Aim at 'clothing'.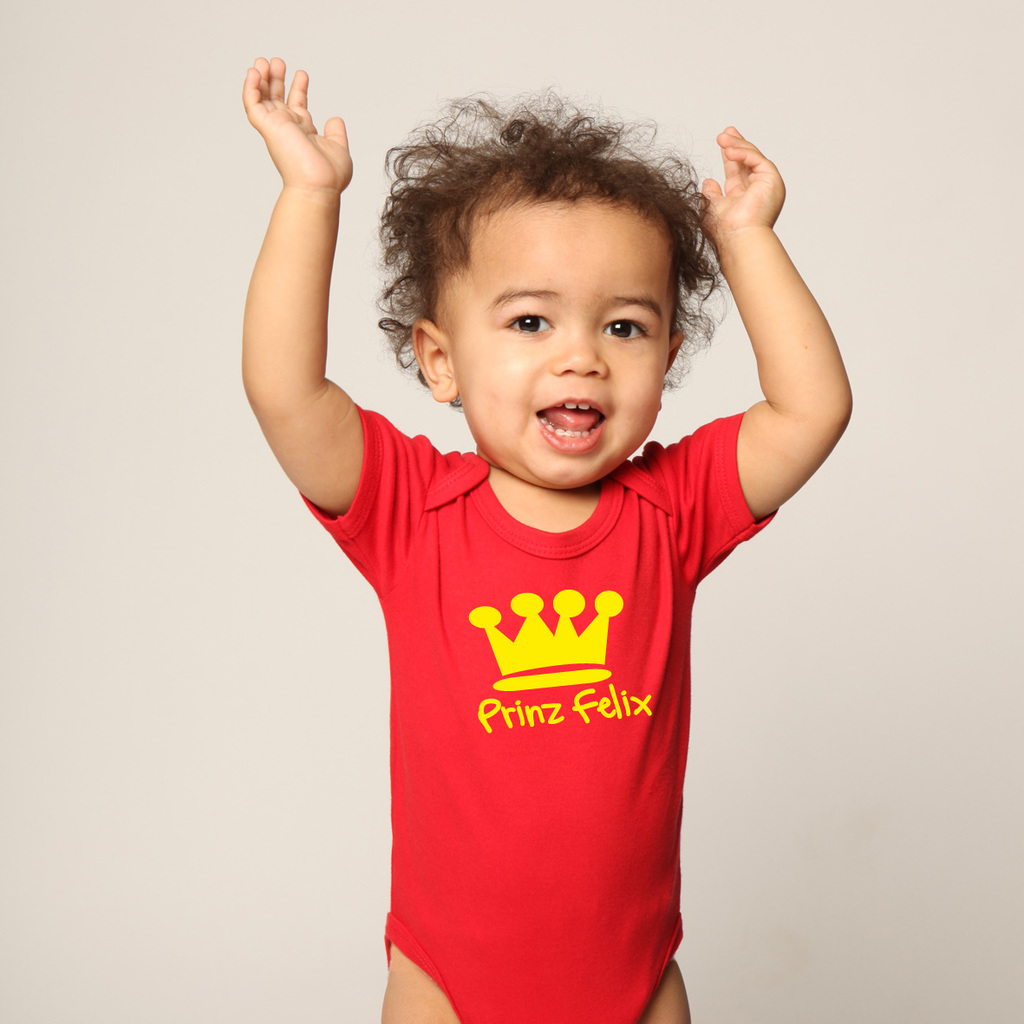
Aimed at (293, 336, 806, 981).
